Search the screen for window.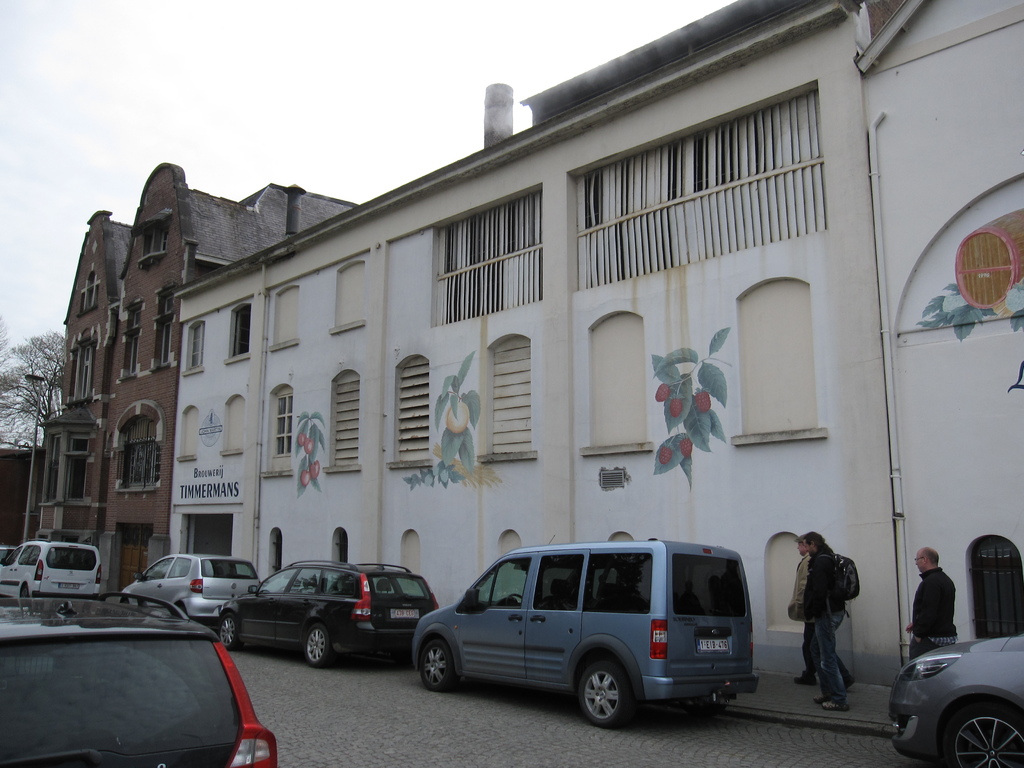
Found at box(335, 262, 367, 324).
